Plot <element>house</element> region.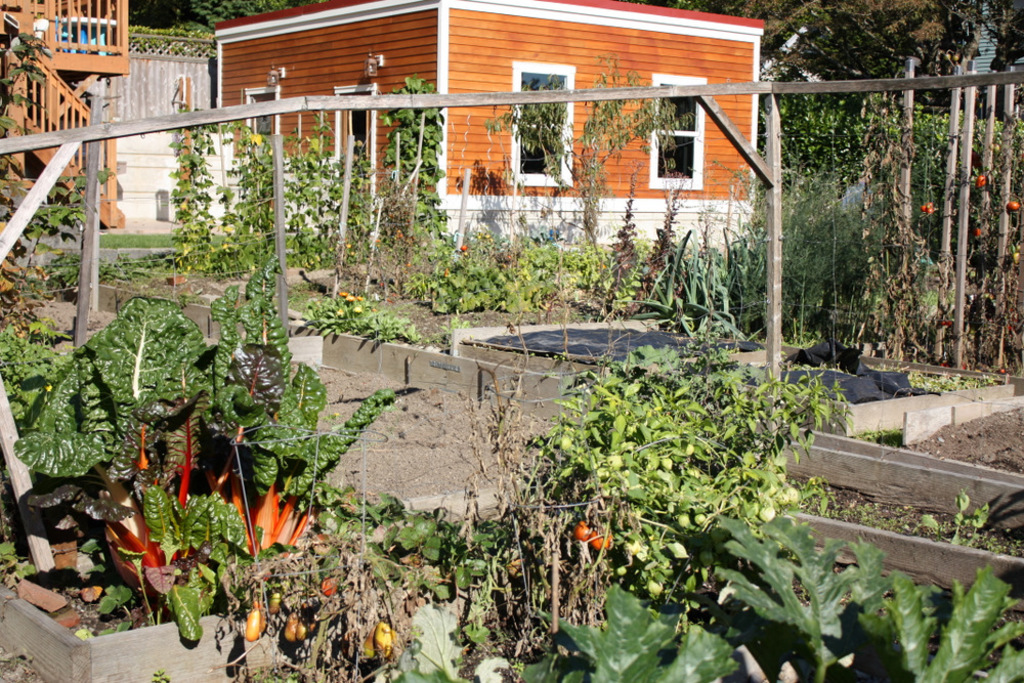
Plotted at left=160, top=2, right=835, bottom=292.
